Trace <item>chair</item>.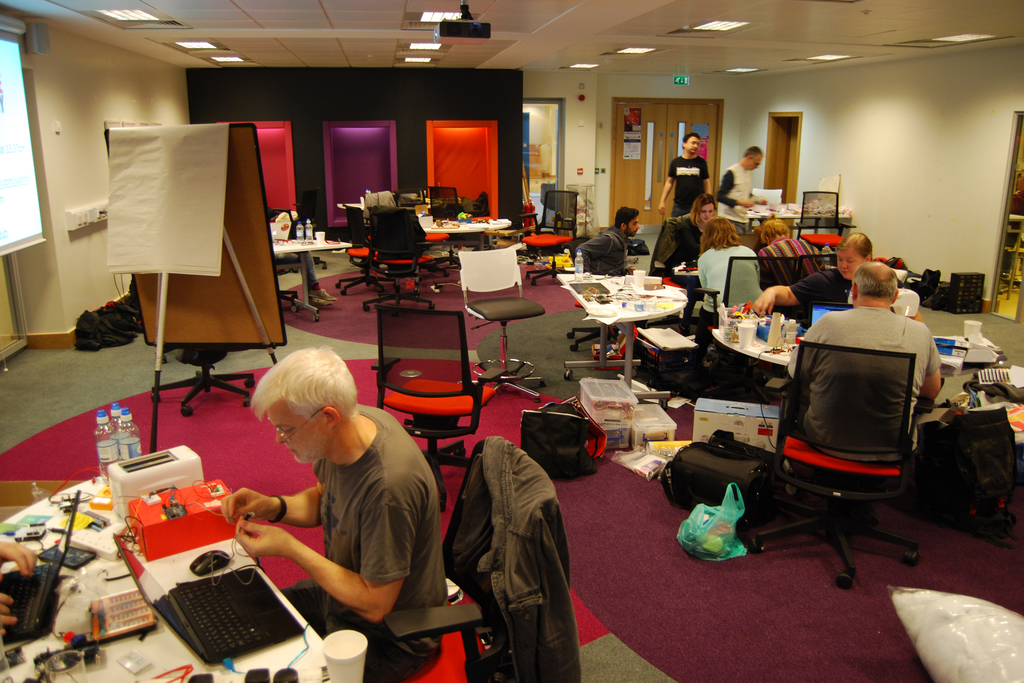
Traced to rect(457, 240, 547, 411).
